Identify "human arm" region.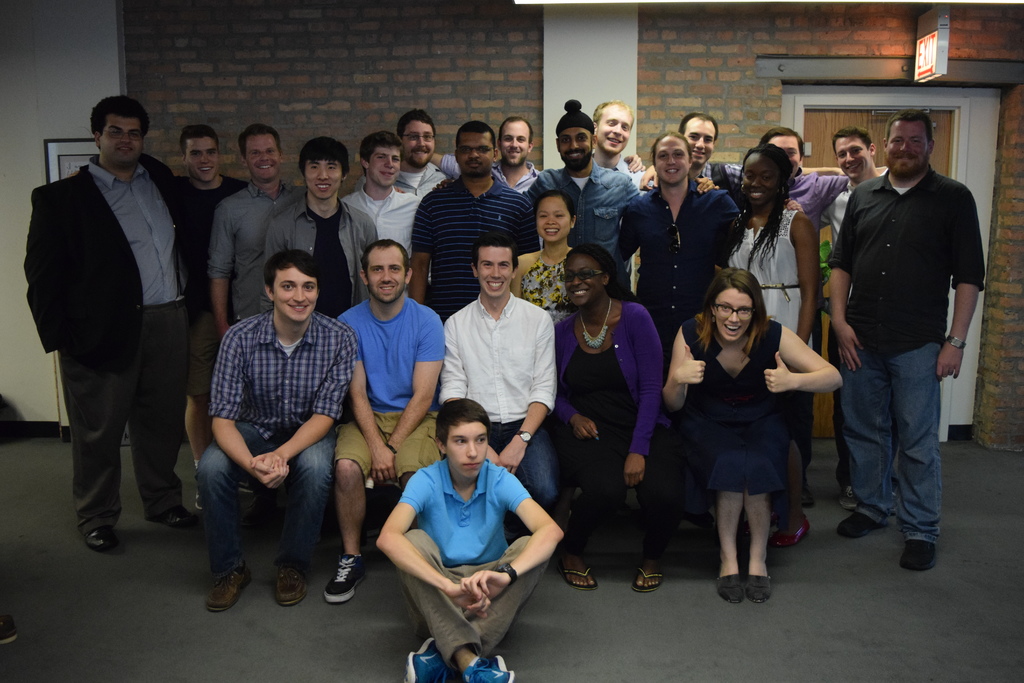
Region: x1=768 y1=323 x2=860 y2=407.
